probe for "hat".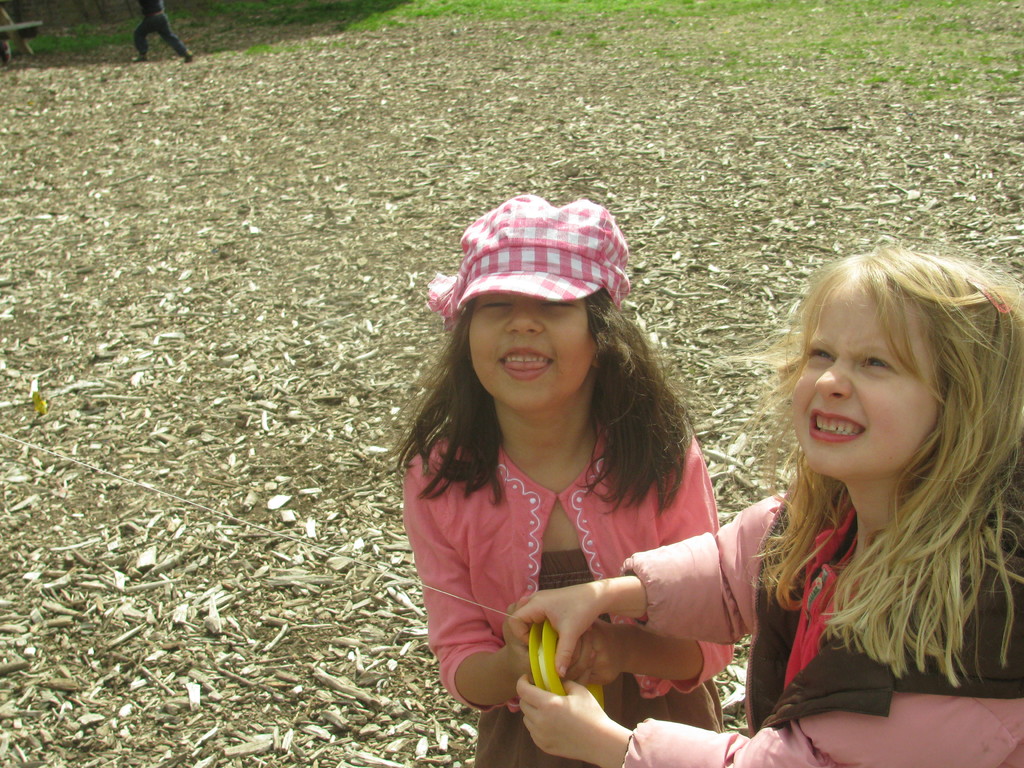
Probe result: (x1=406, y1=180, x2=630, y2=323).
